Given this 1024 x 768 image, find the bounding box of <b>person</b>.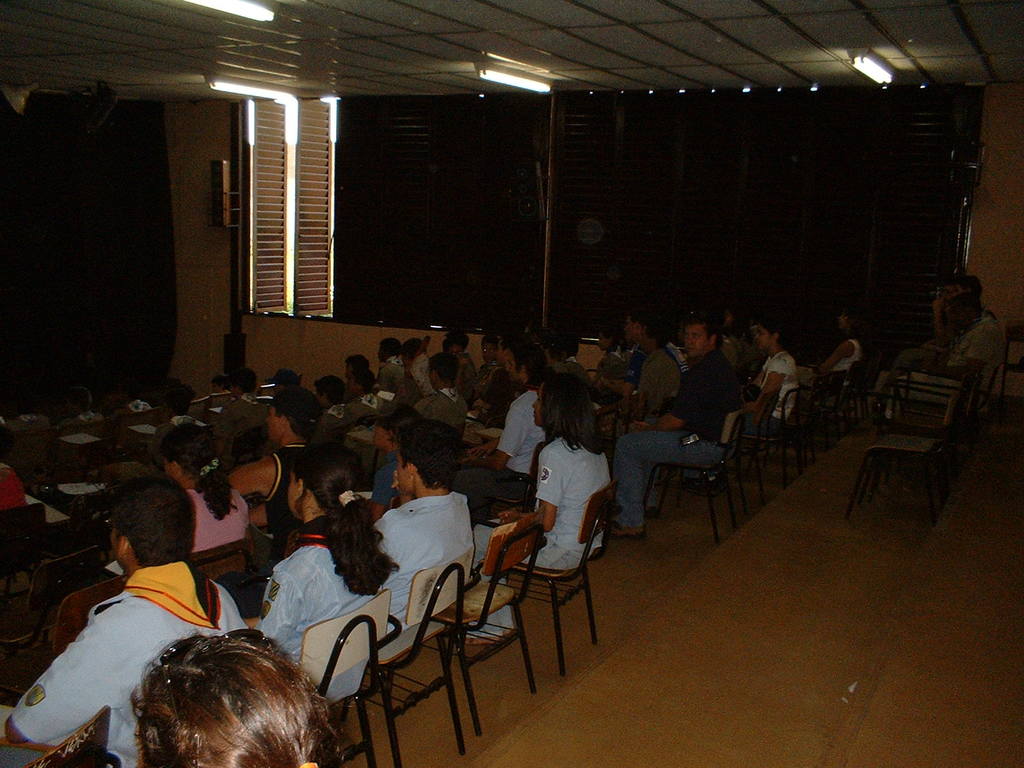
select_region(605, 306, 747, 538).
